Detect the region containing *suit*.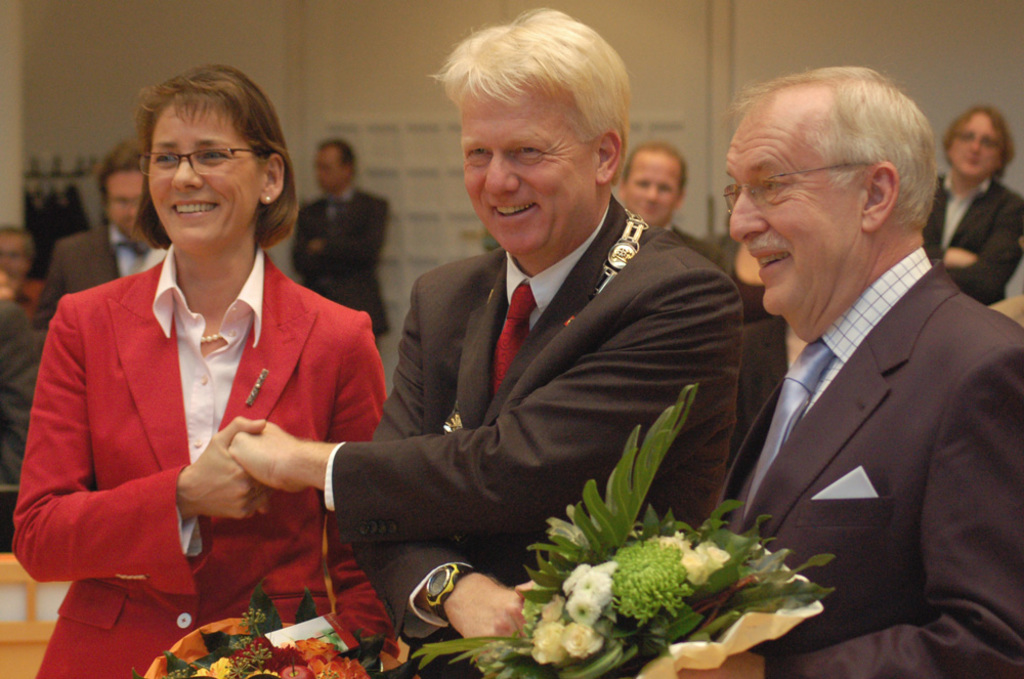
region(924, 170, 1023, 307).
